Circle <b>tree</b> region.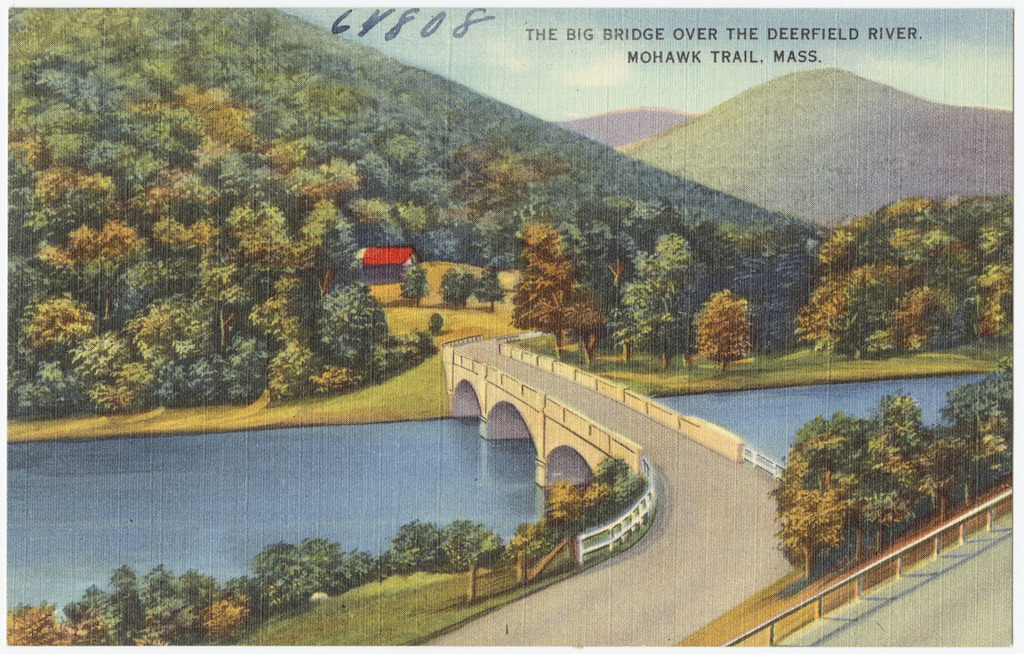
Region: <bbox>592, 219, 694, 382</bbox>.
